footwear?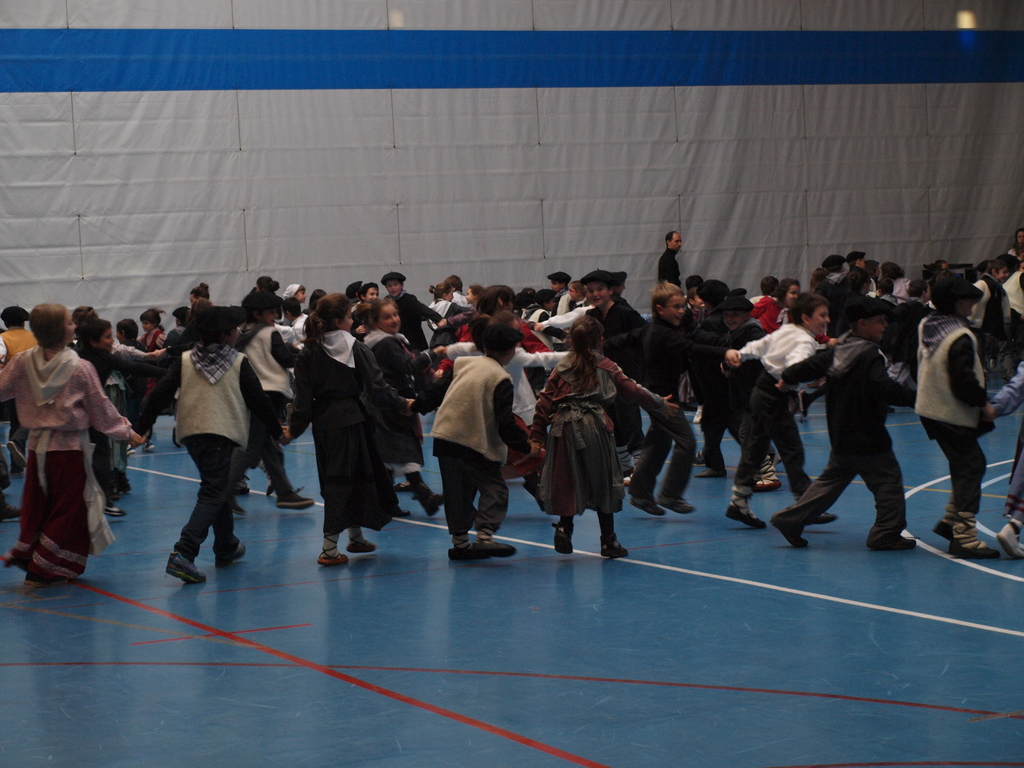
(x1=419, y1=487, x2=447, y2=514)
